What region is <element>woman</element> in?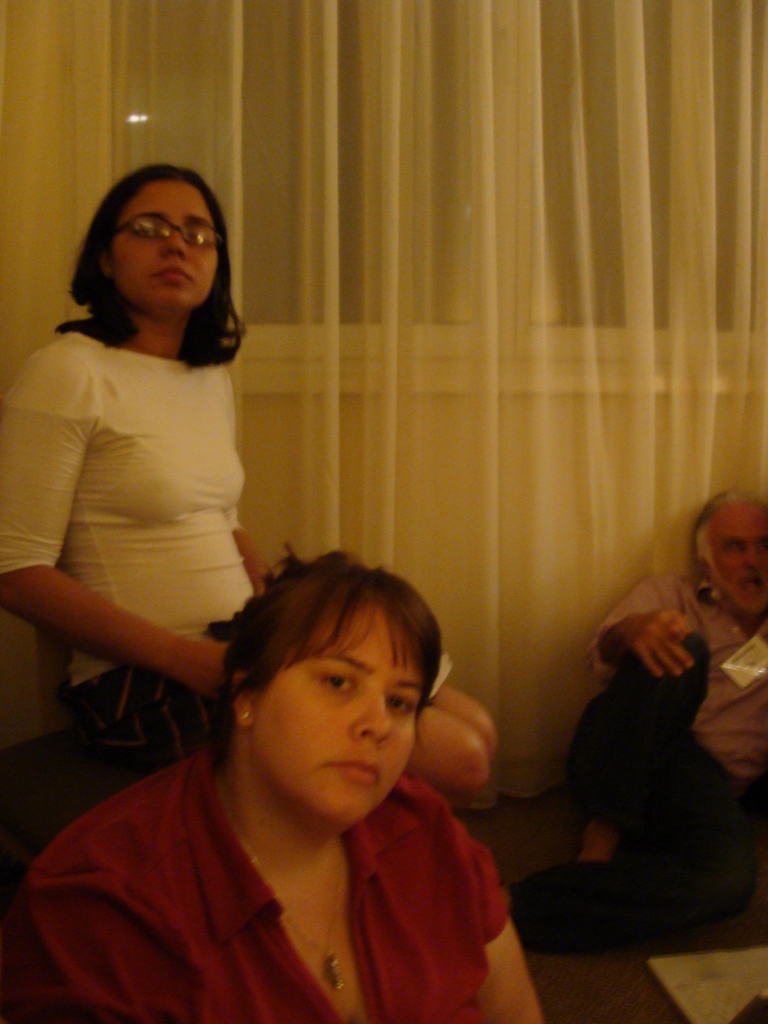
(left=2, top=553, right=543, bottom=1023).
